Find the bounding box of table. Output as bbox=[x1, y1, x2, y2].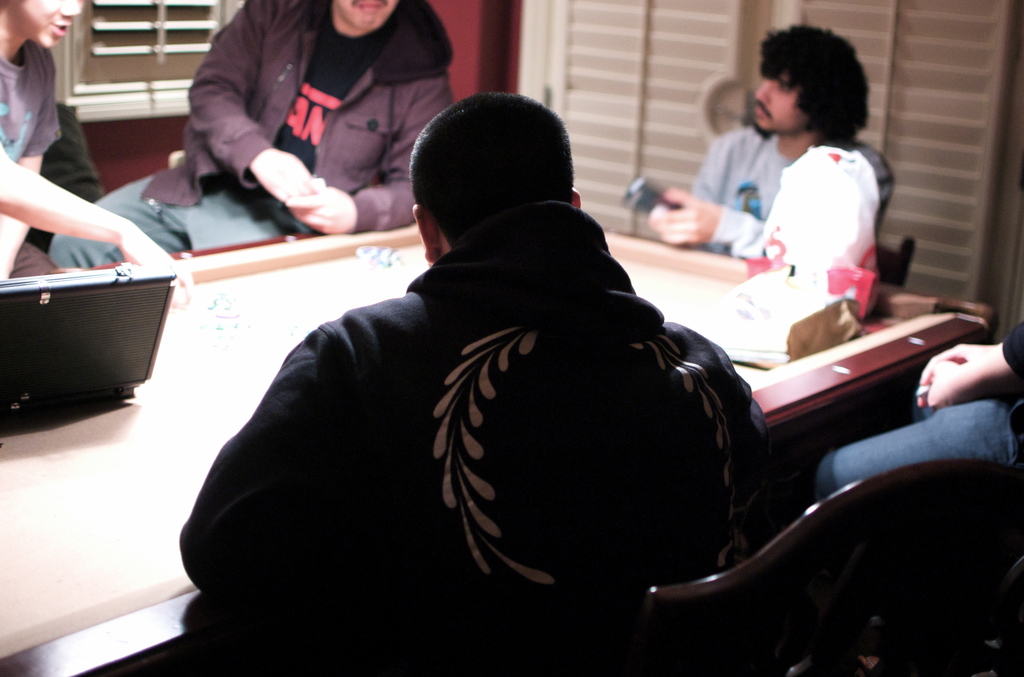
bbox=[0, 223, 991, 676].
